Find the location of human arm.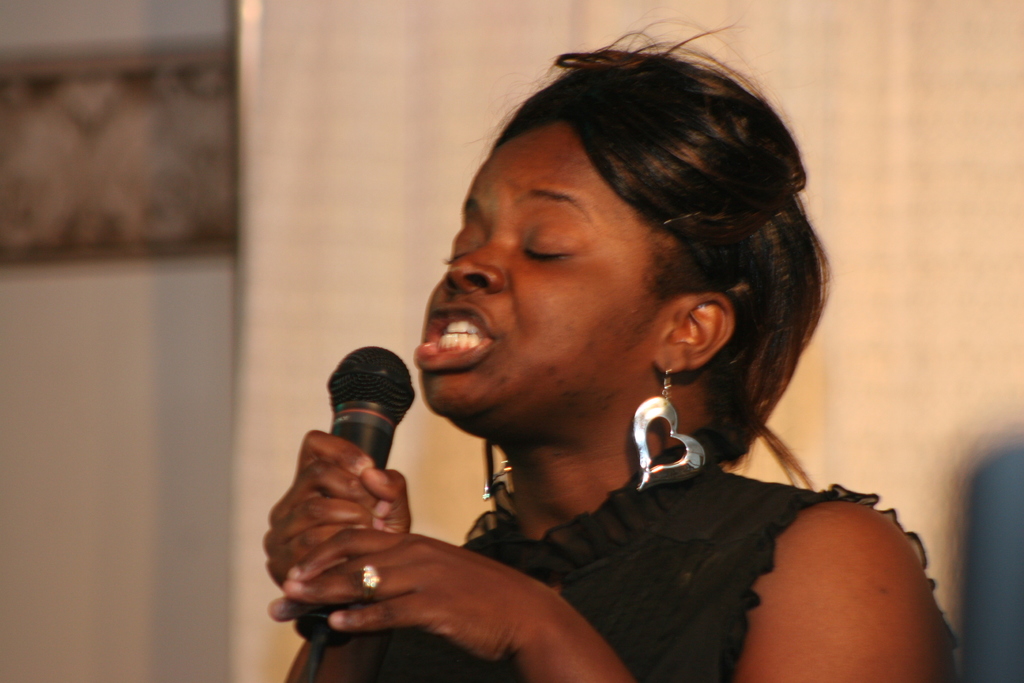
Location: region(257, 425, 409, 682).
